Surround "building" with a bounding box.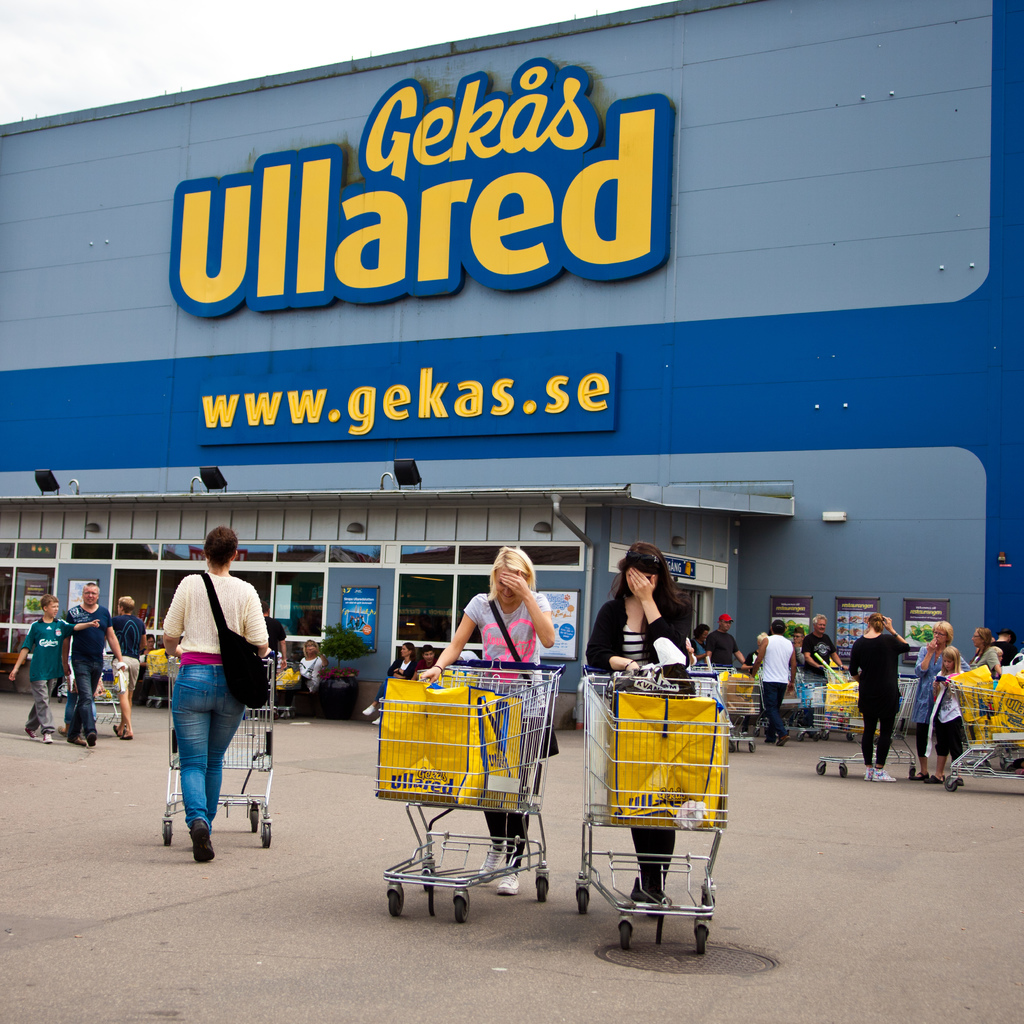
bbox=[0, 0, 1023, 731].
